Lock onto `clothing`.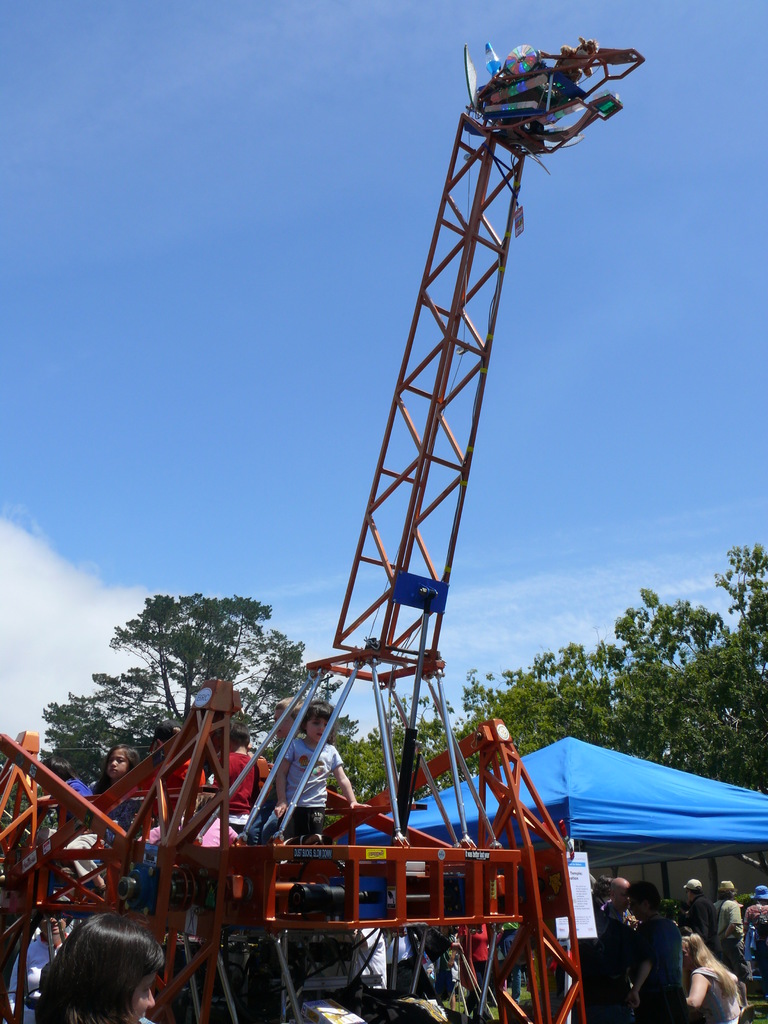
Locked: (454, 921, 486, 989).
